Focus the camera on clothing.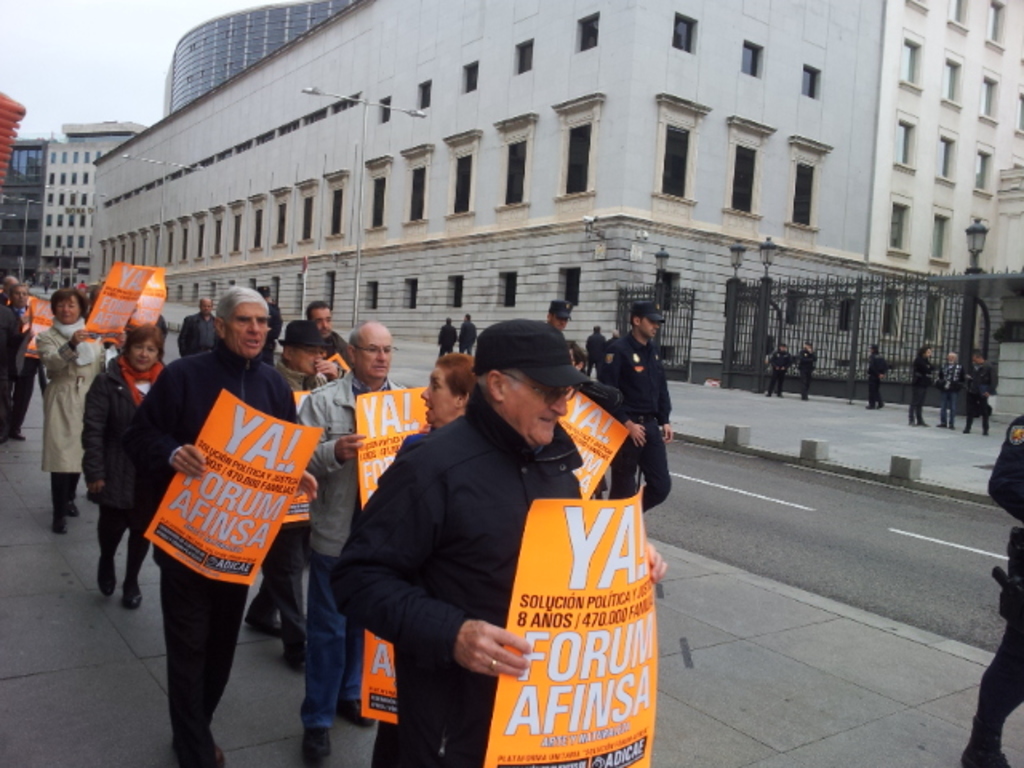
Focus region: 906:354:931:418.
